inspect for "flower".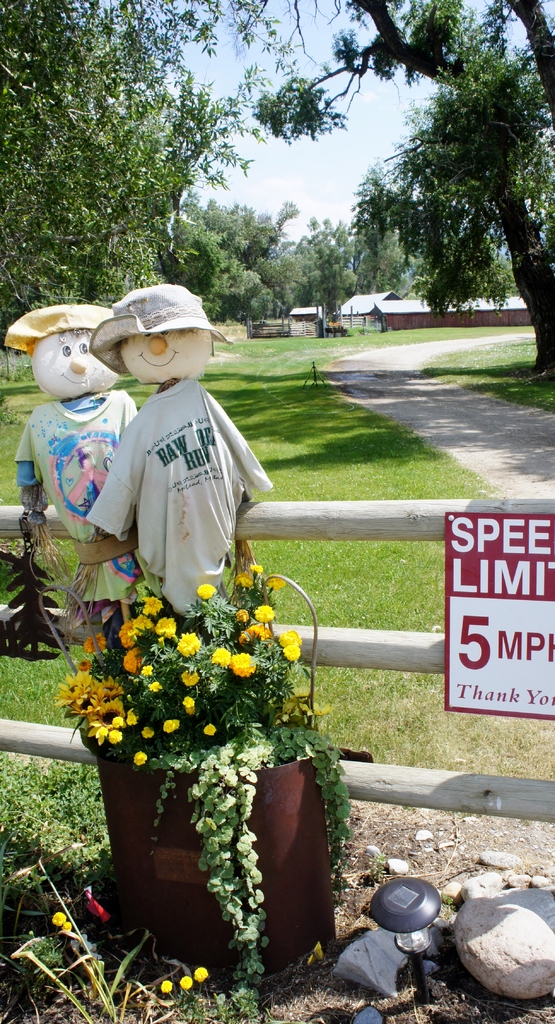
Inspection: (left=158, top=981, right=172, bottom=993).
